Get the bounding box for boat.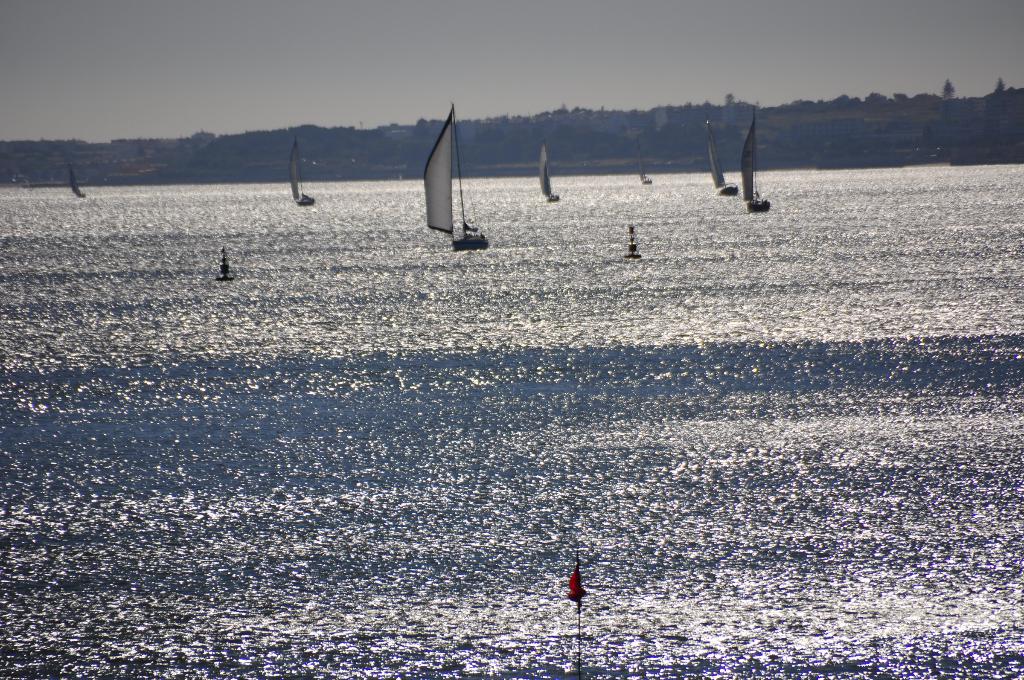
(x1=412, y1=110, x2=492, y2=256).
